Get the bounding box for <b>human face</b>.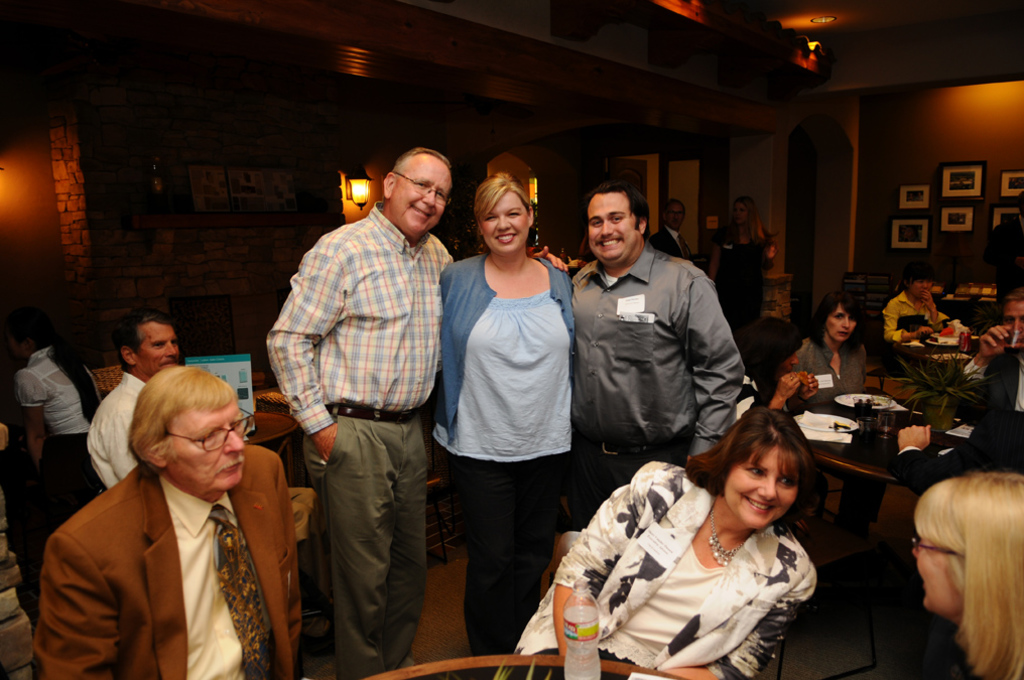
BBox(589, 195, 639, 258).
